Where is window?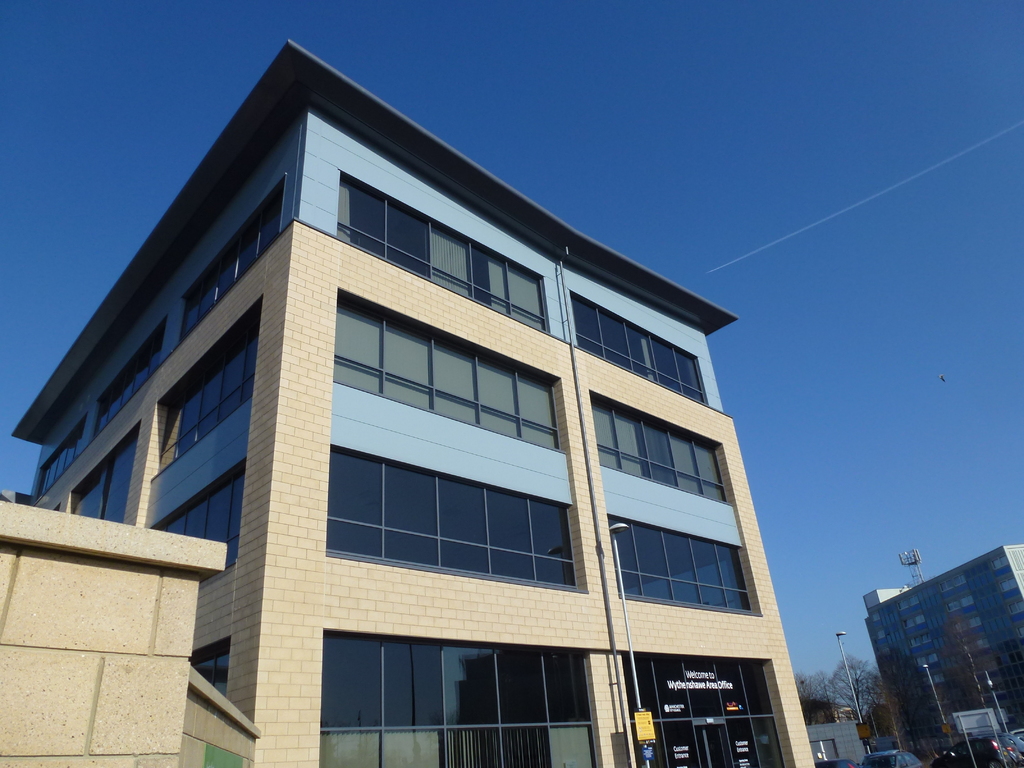
(907,628,931,648).
